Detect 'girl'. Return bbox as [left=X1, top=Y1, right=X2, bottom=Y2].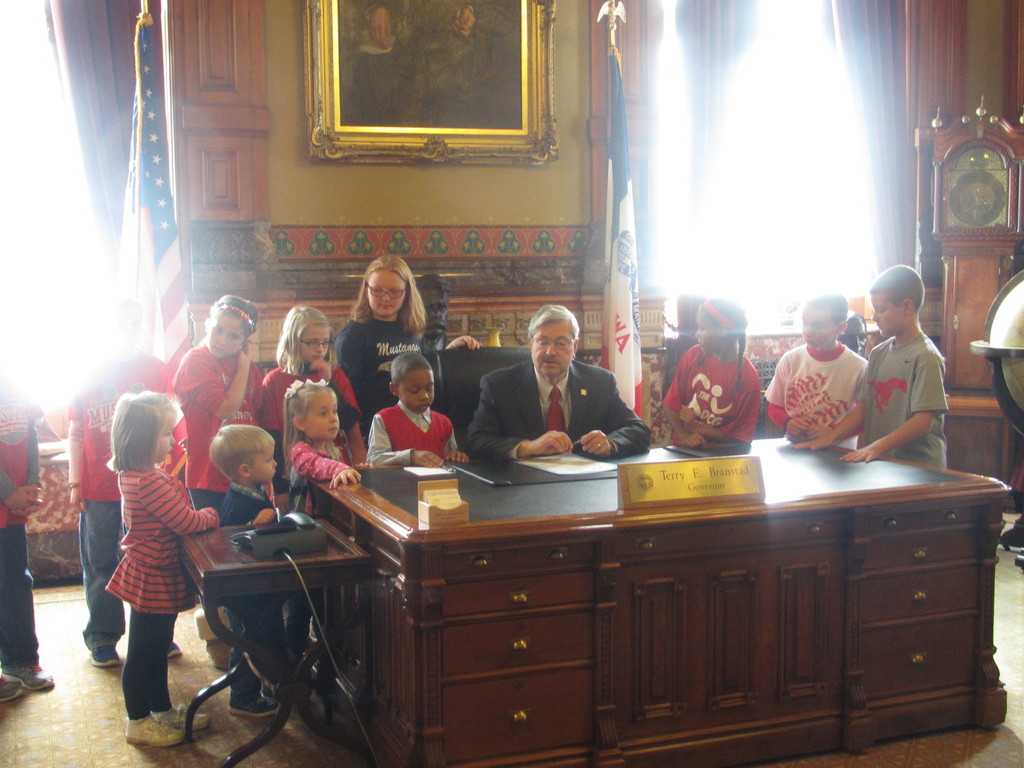
[left=278, top=377, right=366, bottom=668].
